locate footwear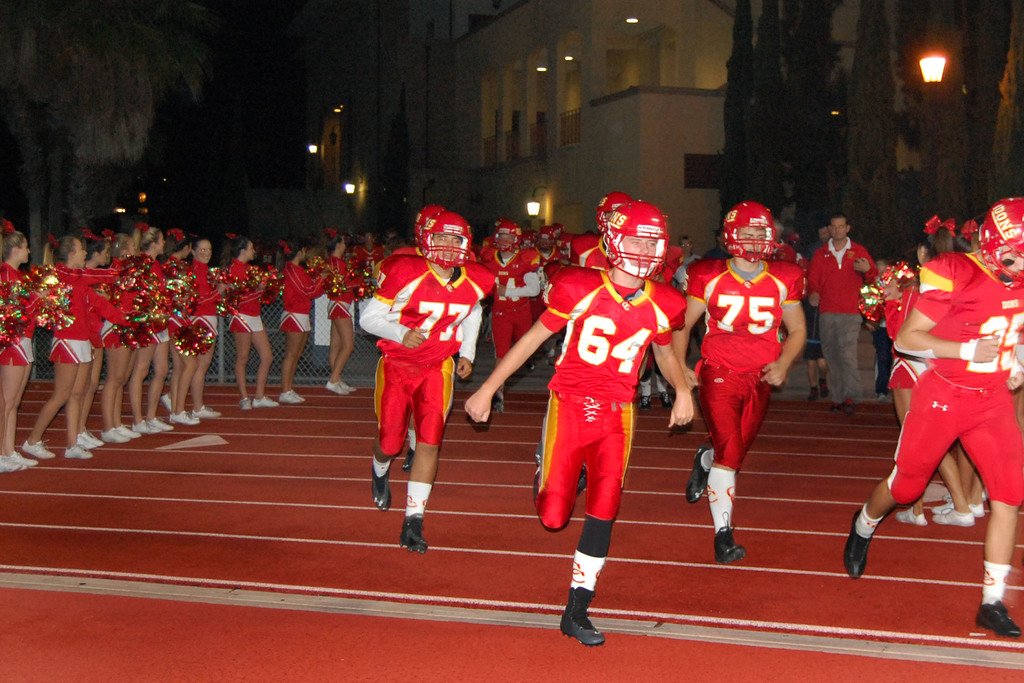
box(191, 406, 220, 419)
